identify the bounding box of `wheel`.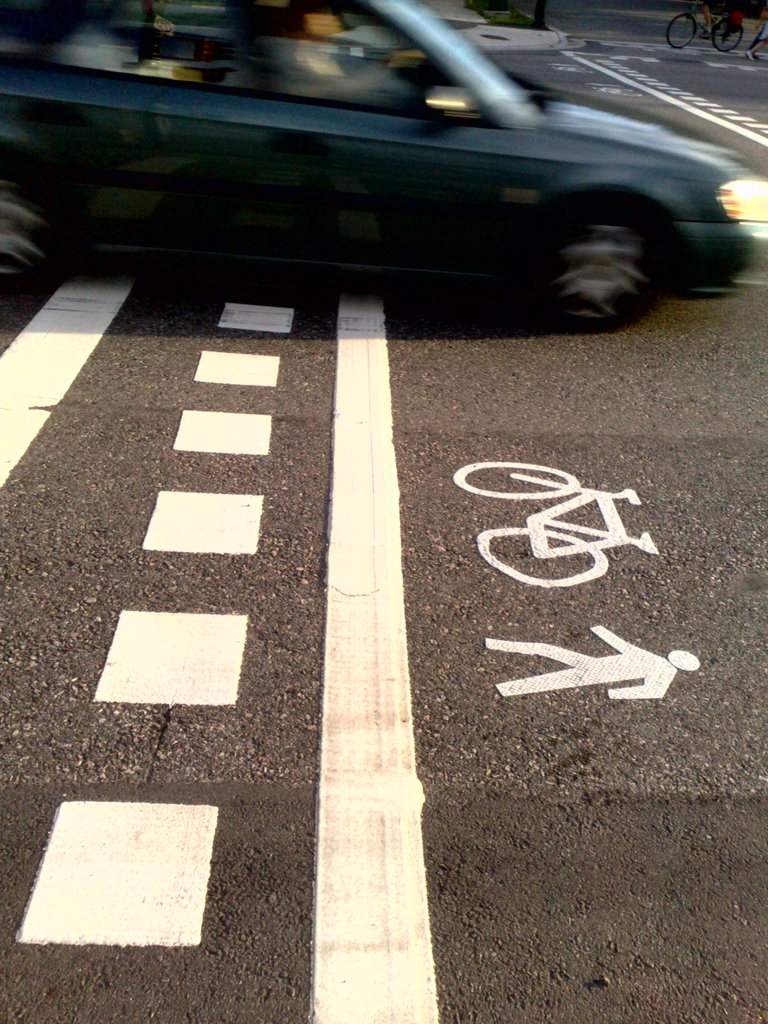
(465, 519, 620, 594).
